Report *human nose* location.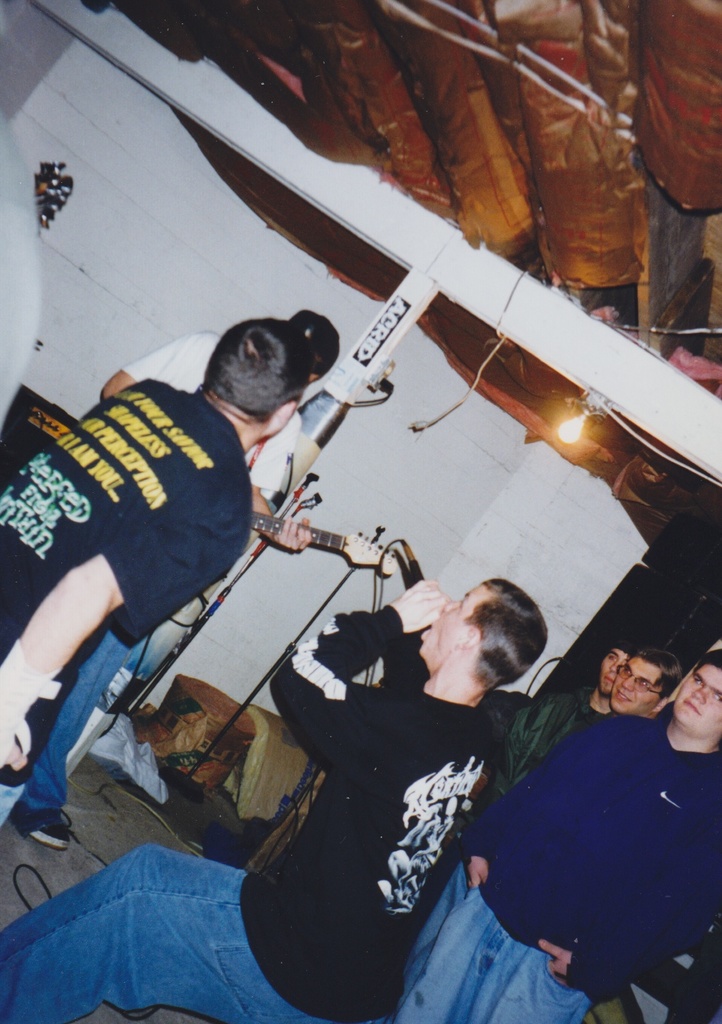
Report: 443:600:460:614.
